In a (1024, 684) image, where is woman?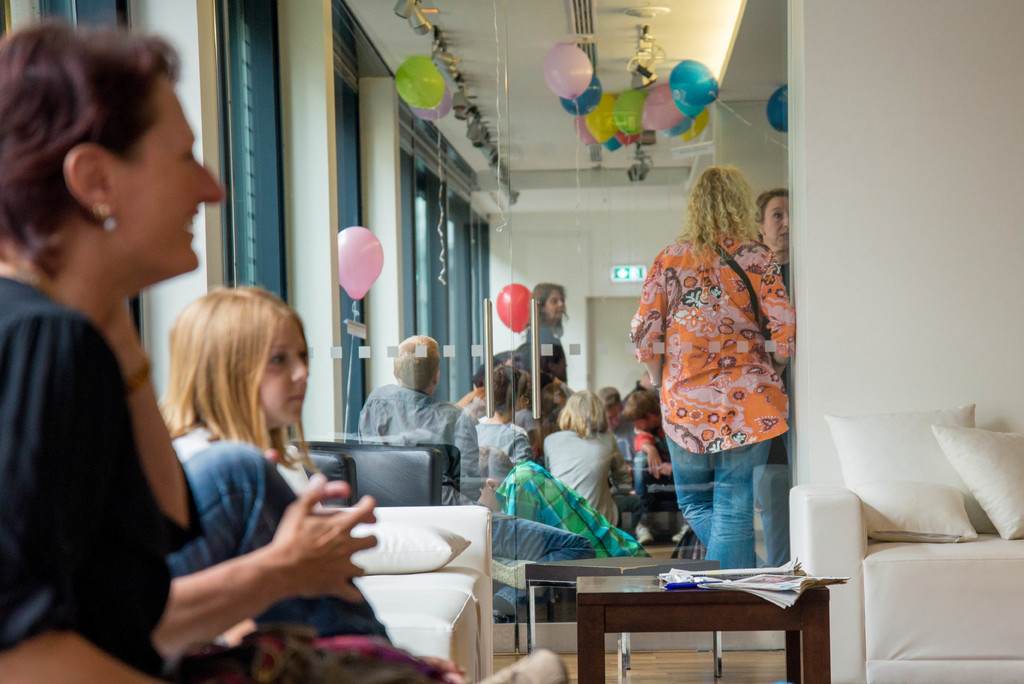
(x1=756, y1=190, x2=792, y2=566).
